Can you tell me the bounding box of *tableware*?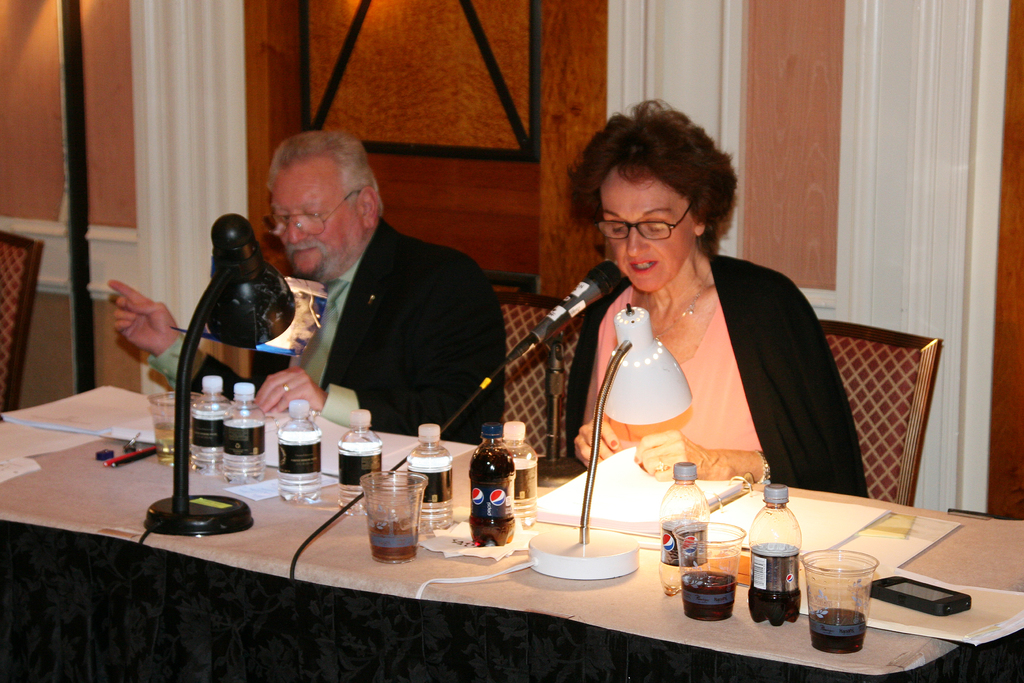
156,389,194,460.
